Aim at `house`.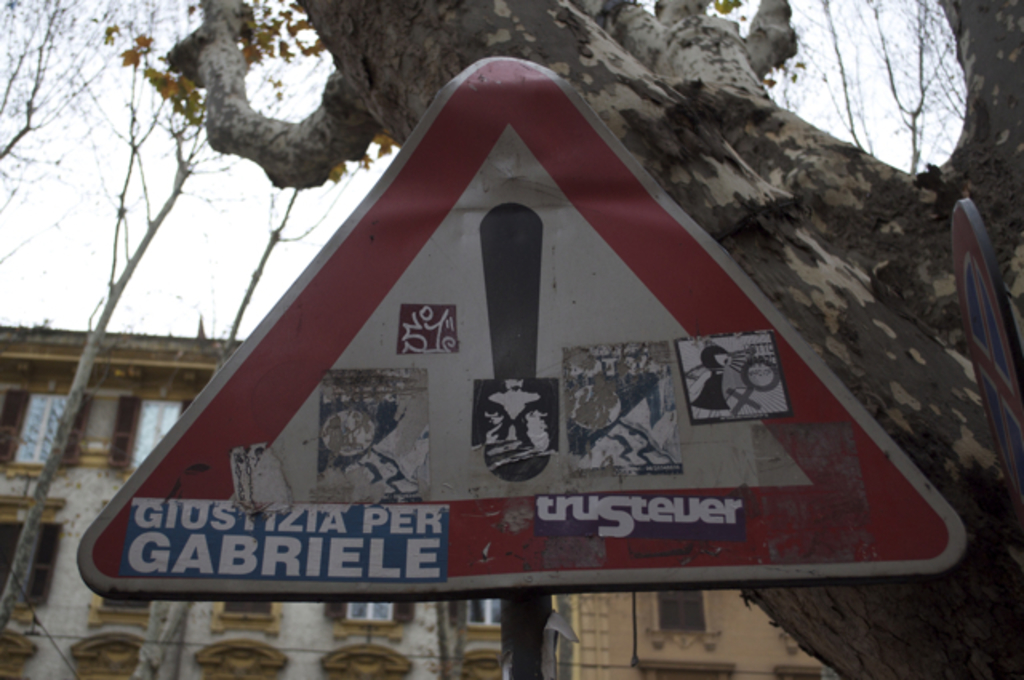
Aimed at <region>0, 325, 571, 678</region>.
